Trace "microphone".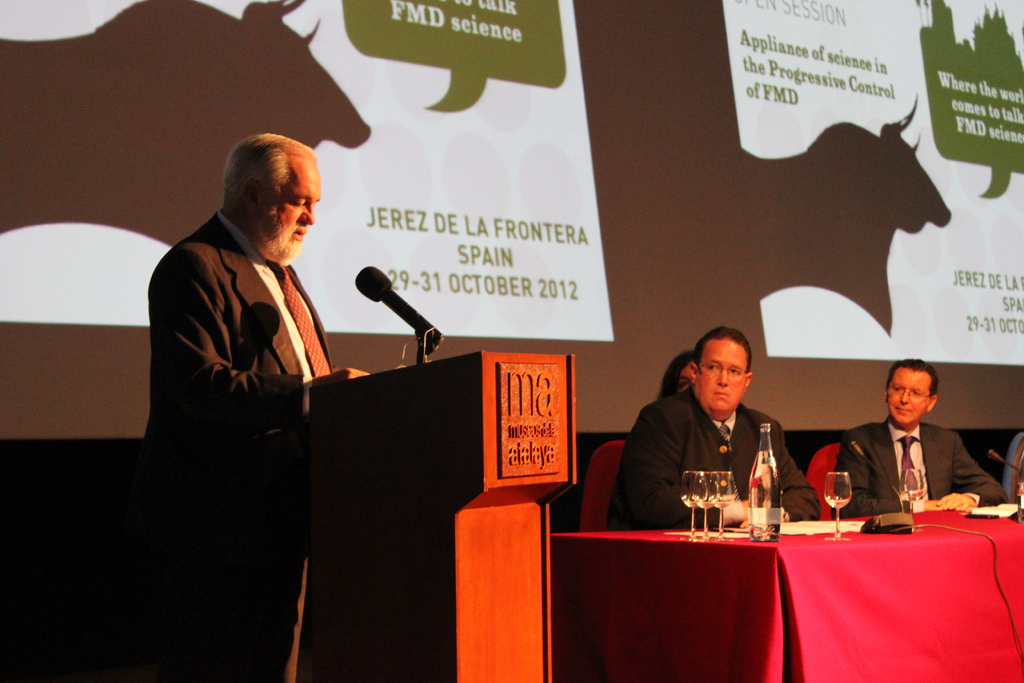
Traced to [left=845, top=443, right=909, bottom=514].
